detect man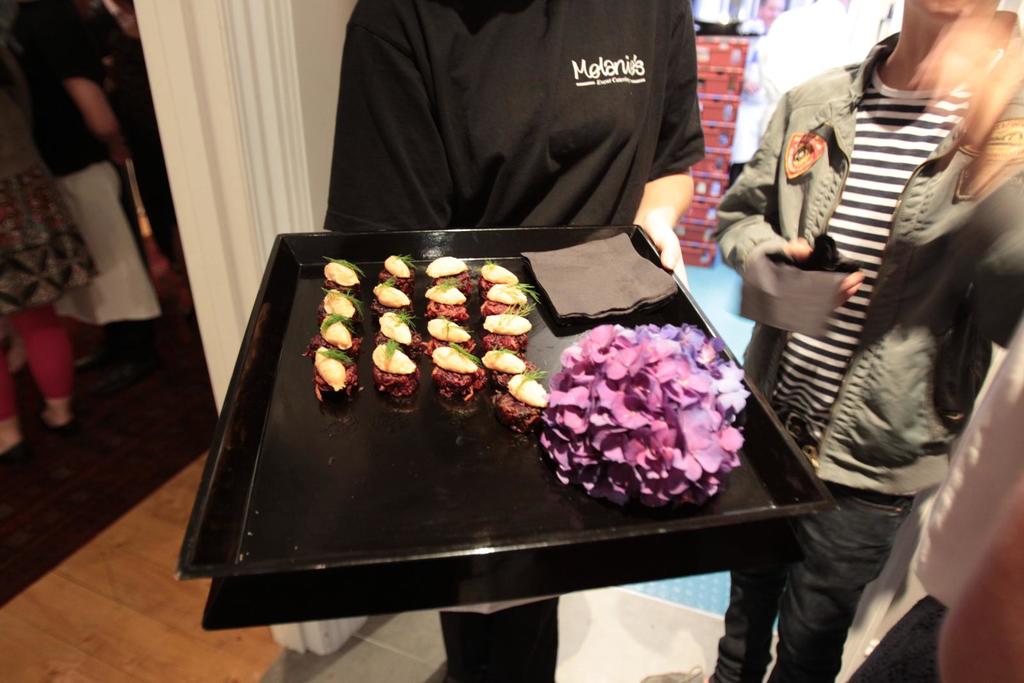
[724,0,791,173]
